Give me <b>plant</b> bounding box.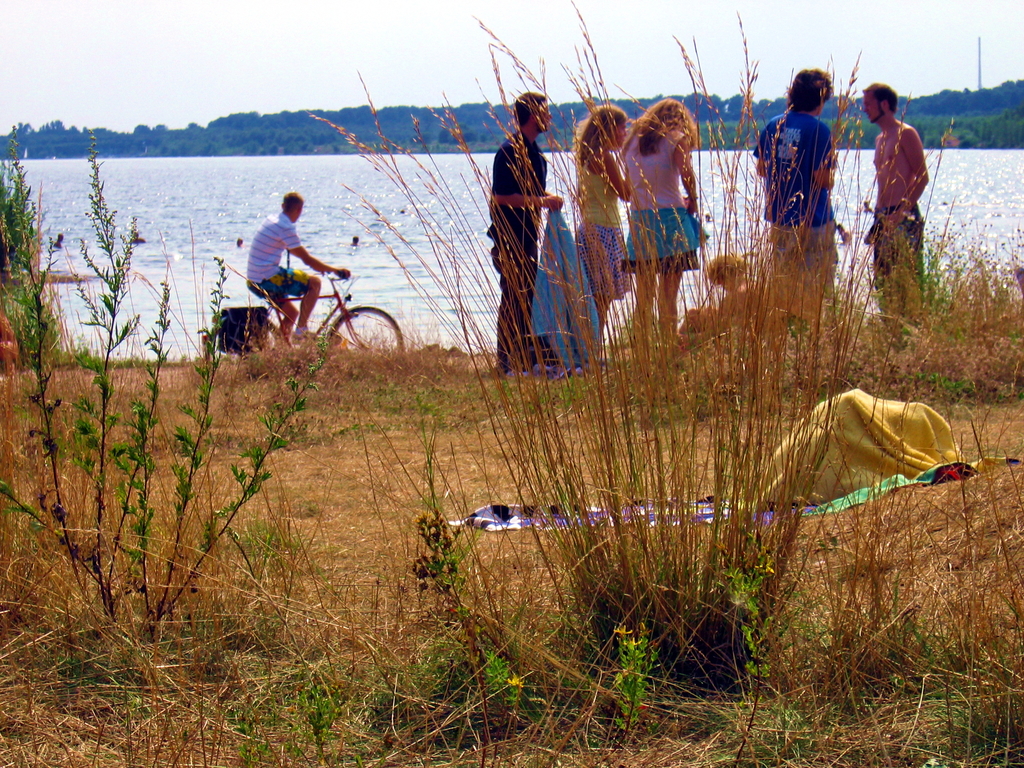
<bbox>0, 124, 328, 652</bbox>.
